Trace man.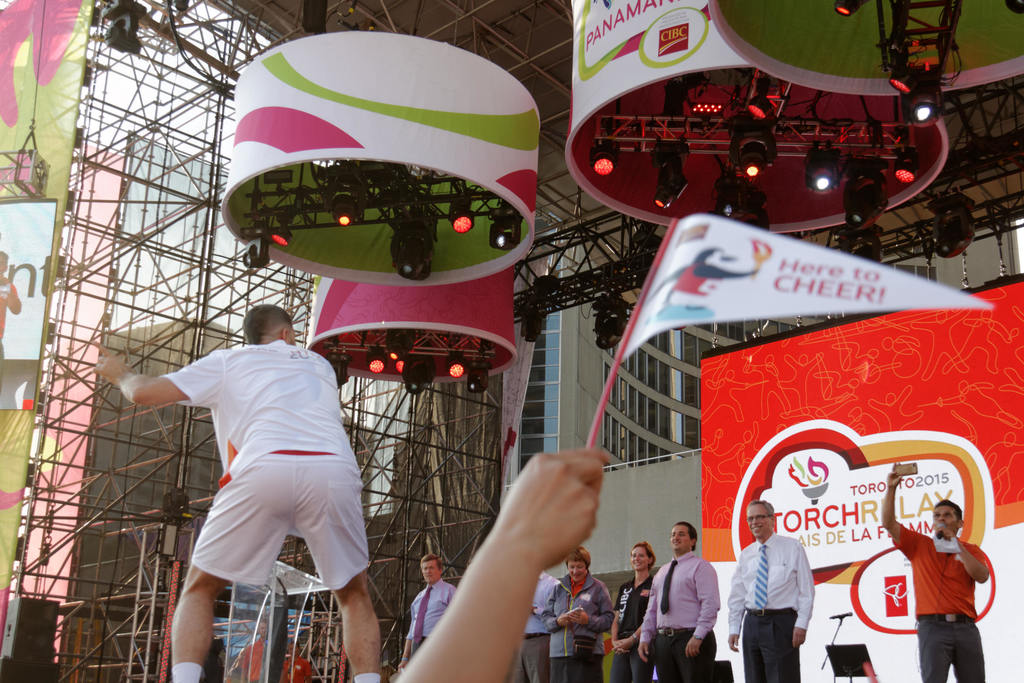
Traced to [881,463,994,682].
